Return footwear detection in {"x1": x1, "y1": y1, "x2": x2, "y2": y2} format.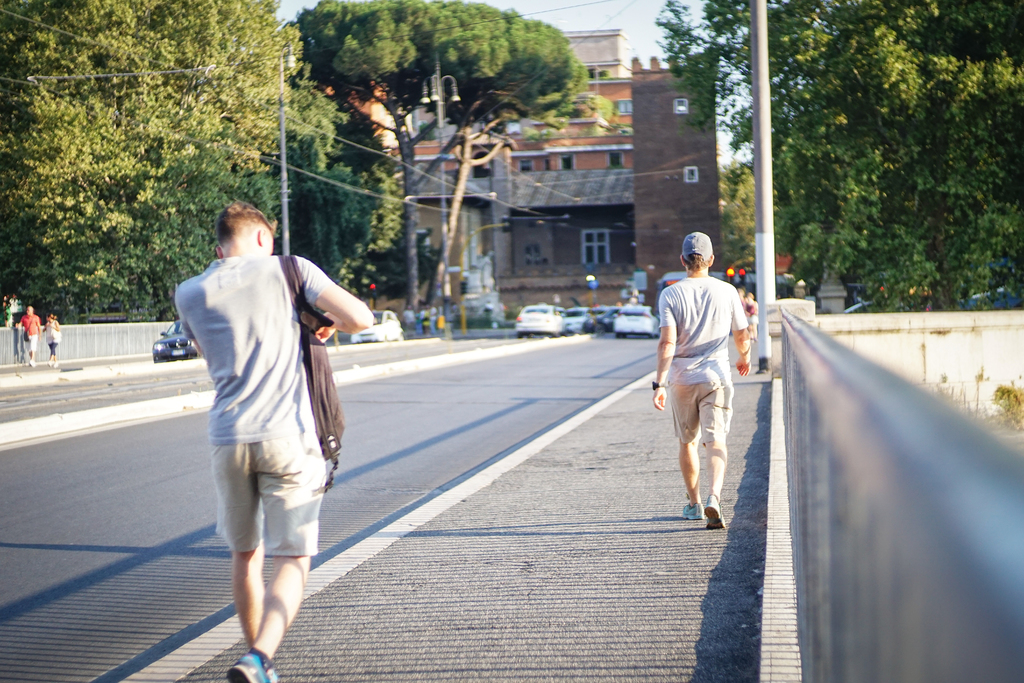
{"x1": 225, "y1": 646, "x2": 278, "y2": 682}.
